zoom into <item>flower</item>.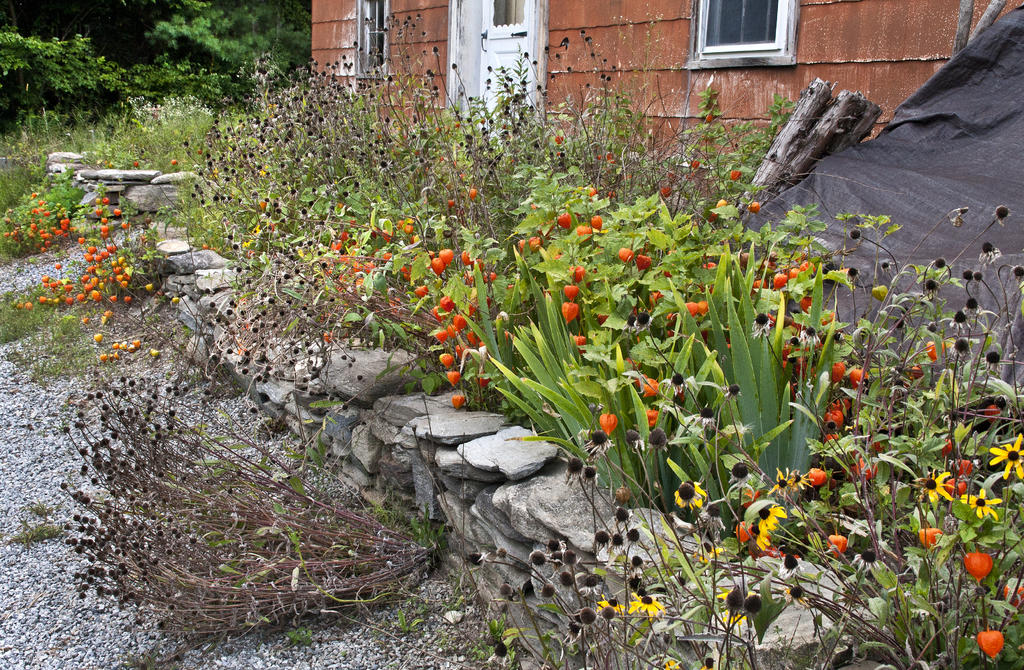
Zoom target: crop(782, 585, 810, 607).
